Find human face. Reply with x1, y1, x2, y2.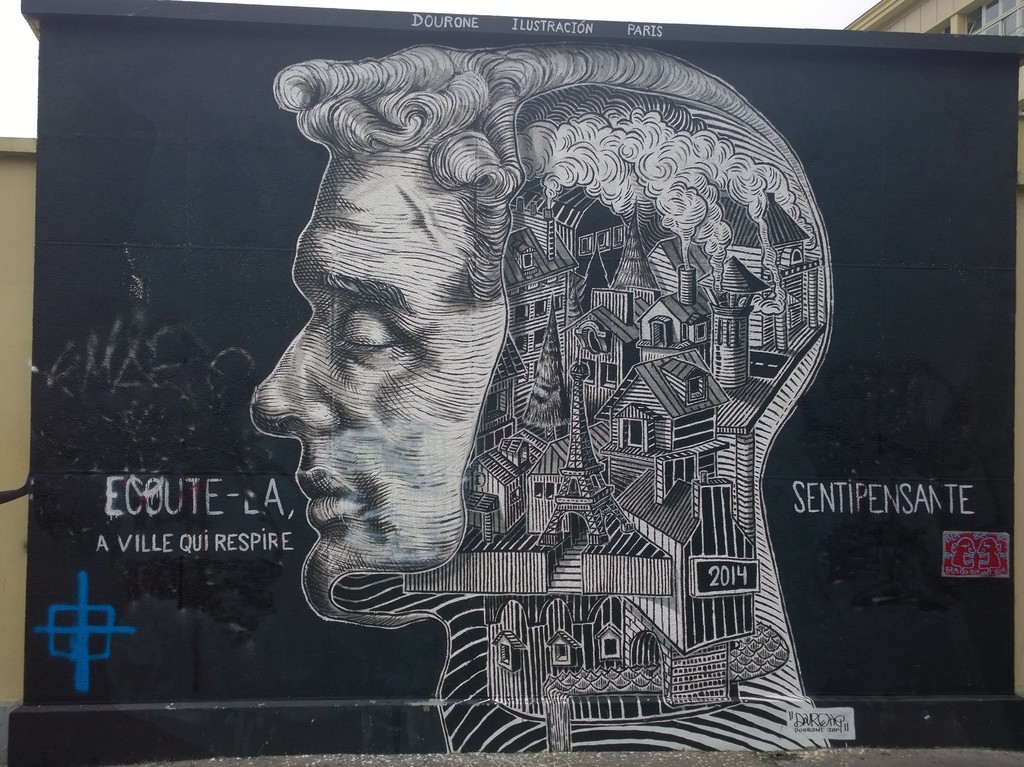
252, 151, 508, 617.
